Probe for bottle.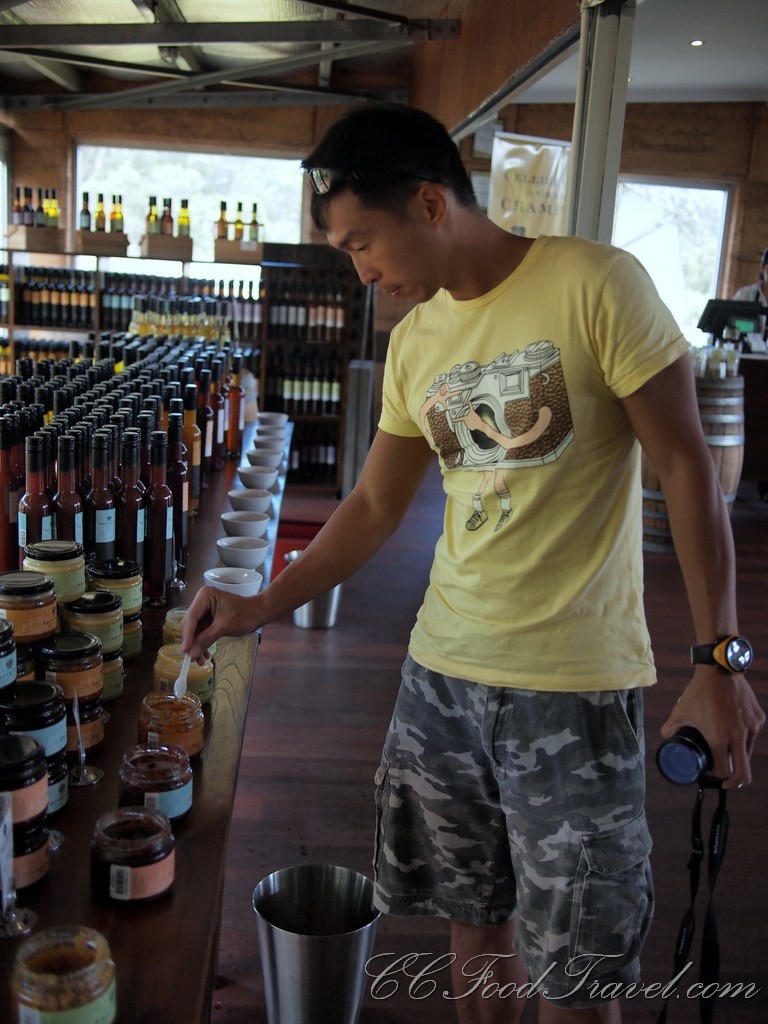
Probe result: (52, 267, 59, 328).
